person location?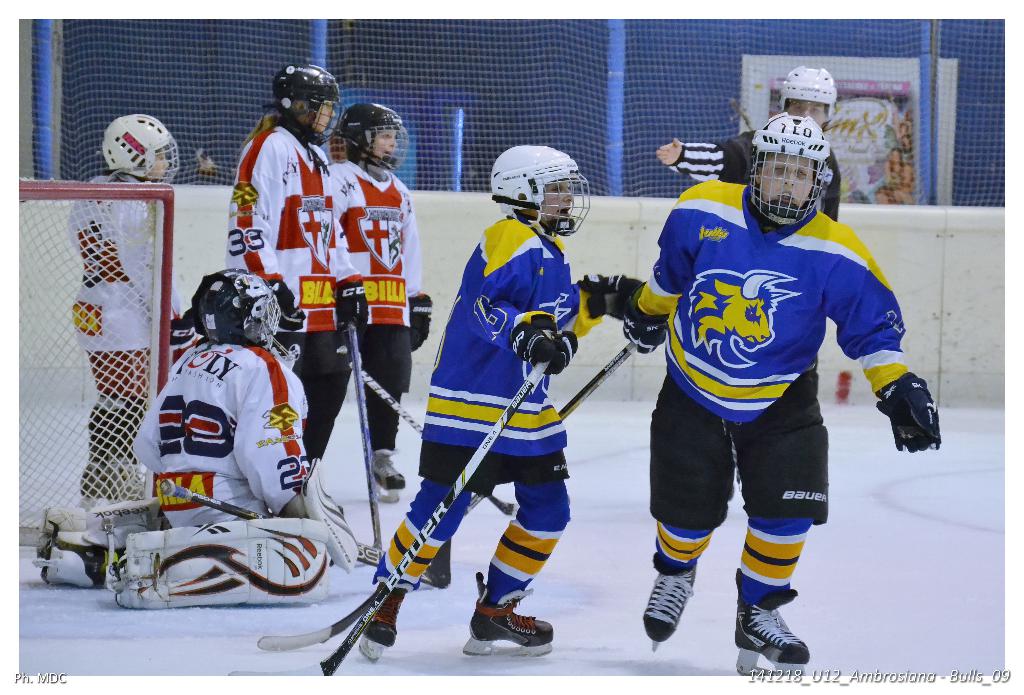
{"x1": 38, "y1": 271, "x2": 360, "y2": 610}
